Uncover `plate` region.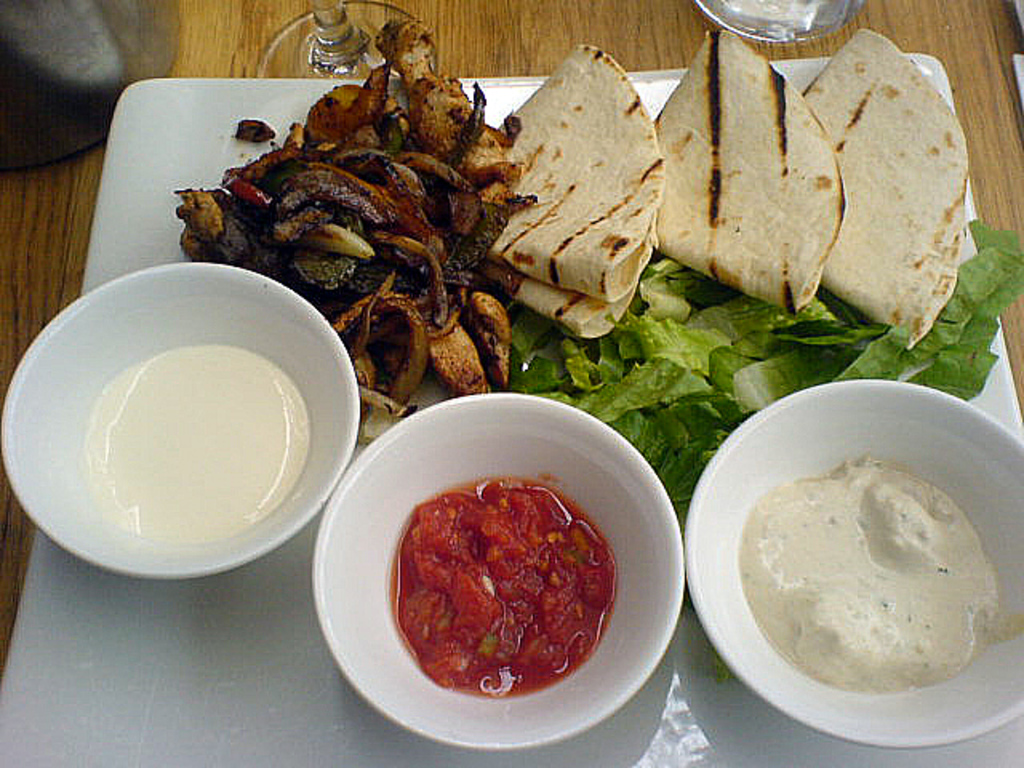
Uncovered: bbox=(0, 43, 1022, 766).
